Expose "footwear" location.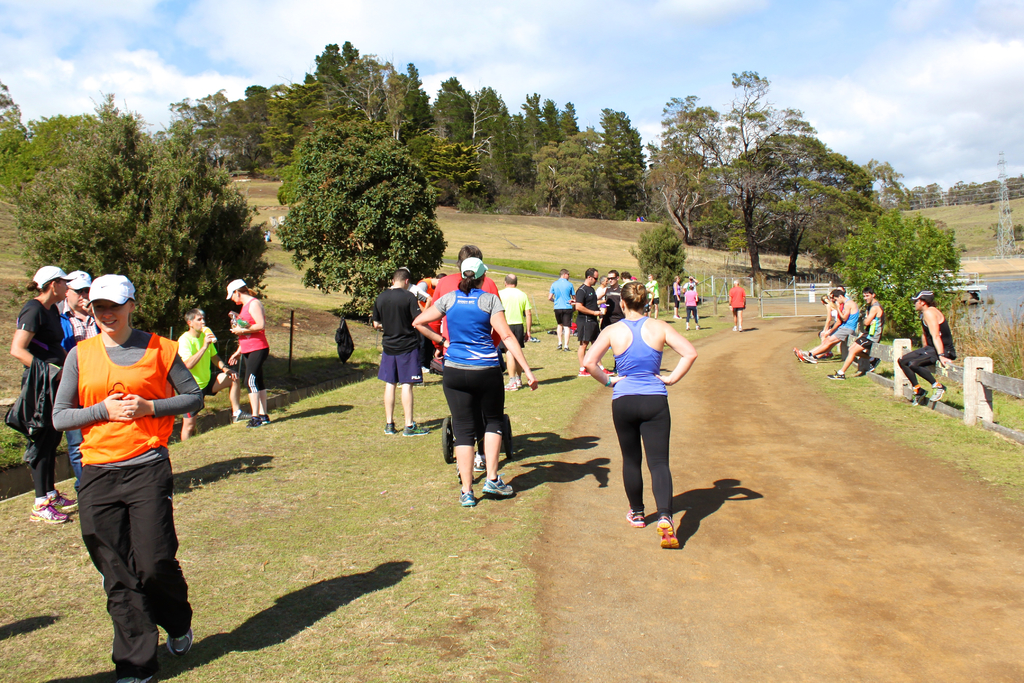
Exposed at BBox(472, 450, 486, 472).
